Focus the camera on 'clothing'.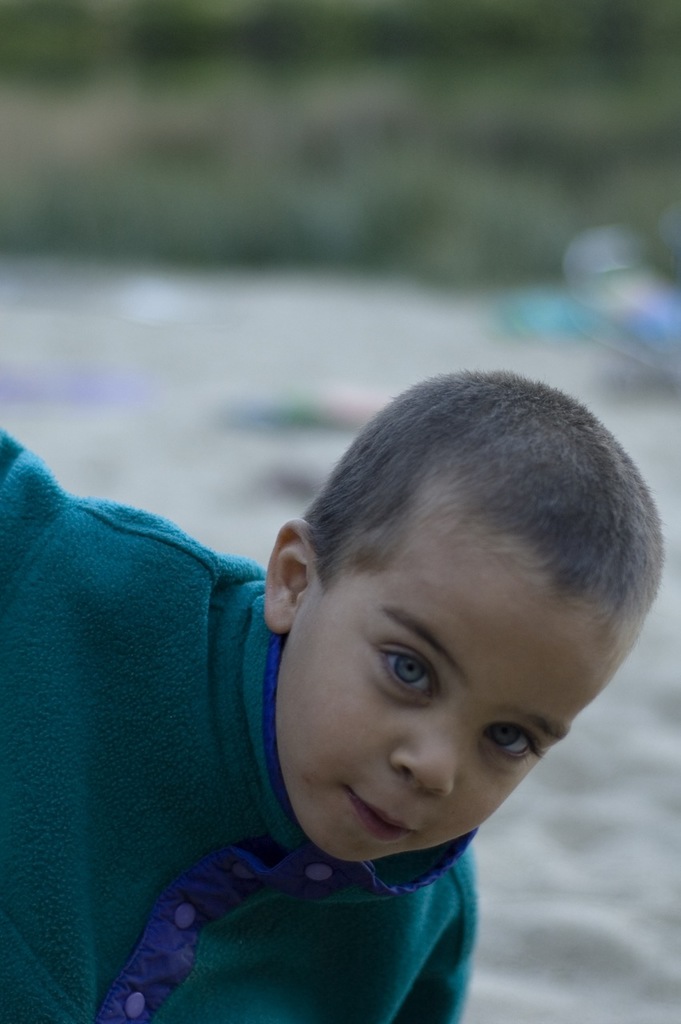
Focus region: 0:425:479:1023.
